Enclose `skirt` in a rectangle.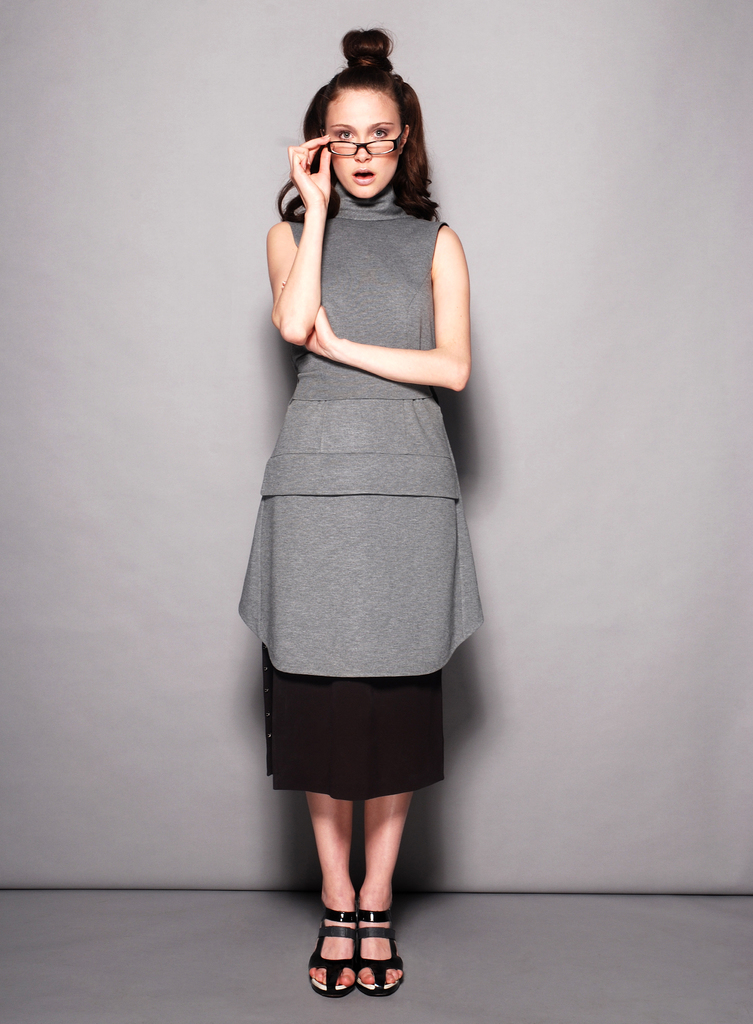
263/643/446/801.
